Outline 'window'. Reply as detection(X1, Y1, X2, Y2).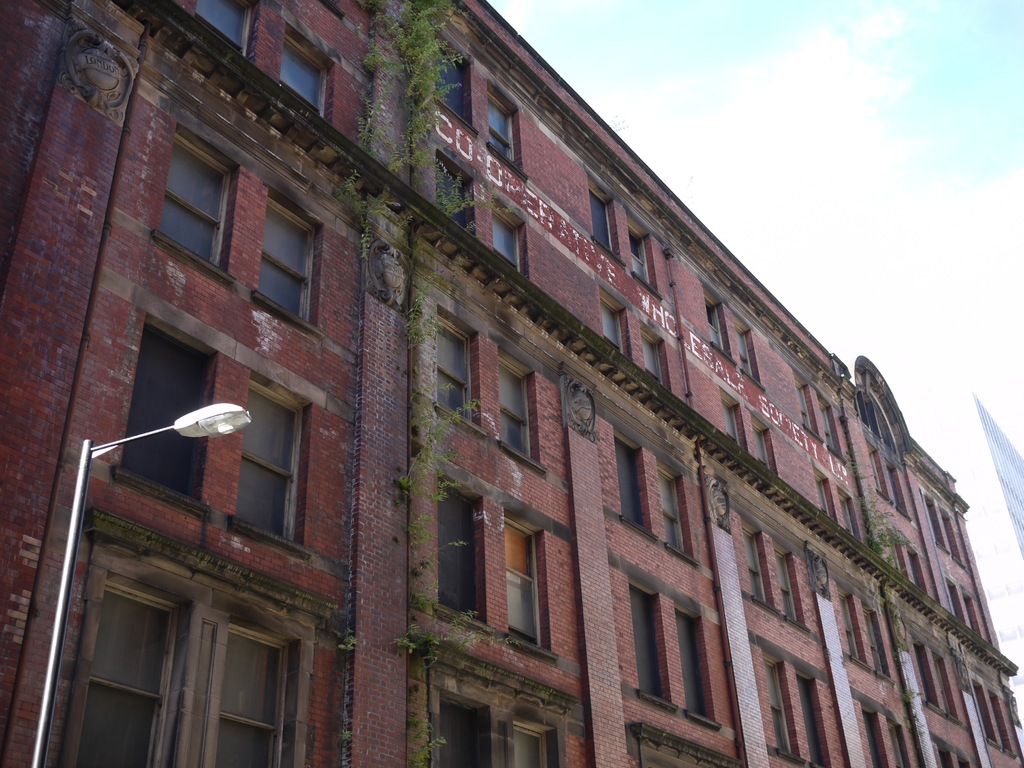
detection(499, 345, 546, 480).
